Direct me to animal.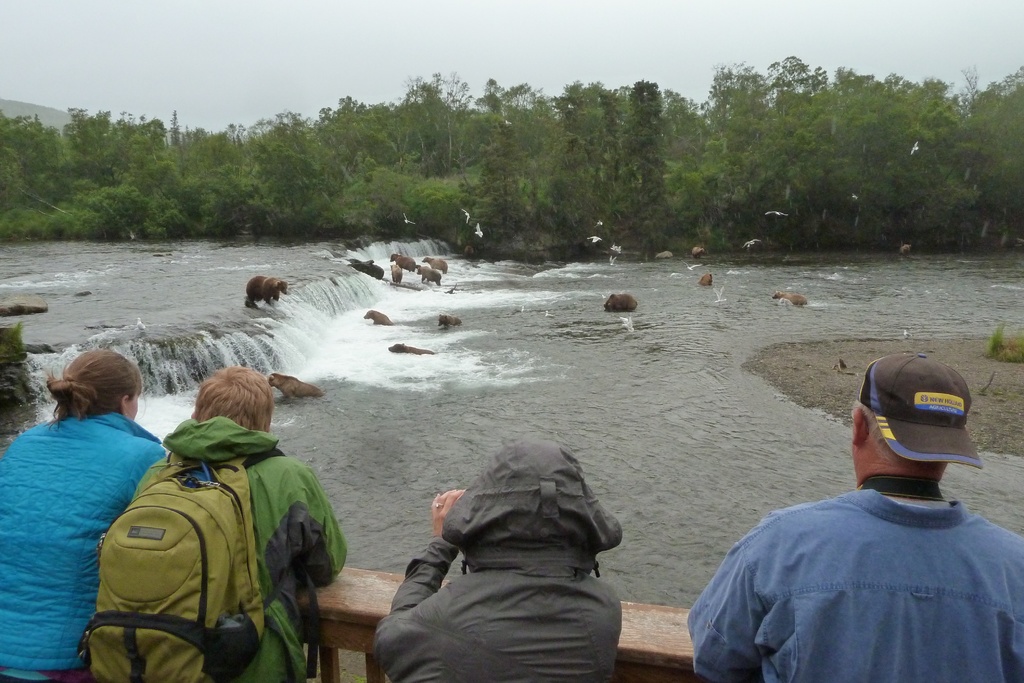
Direction: (left=618, top=317, right=636, bottom=331).
